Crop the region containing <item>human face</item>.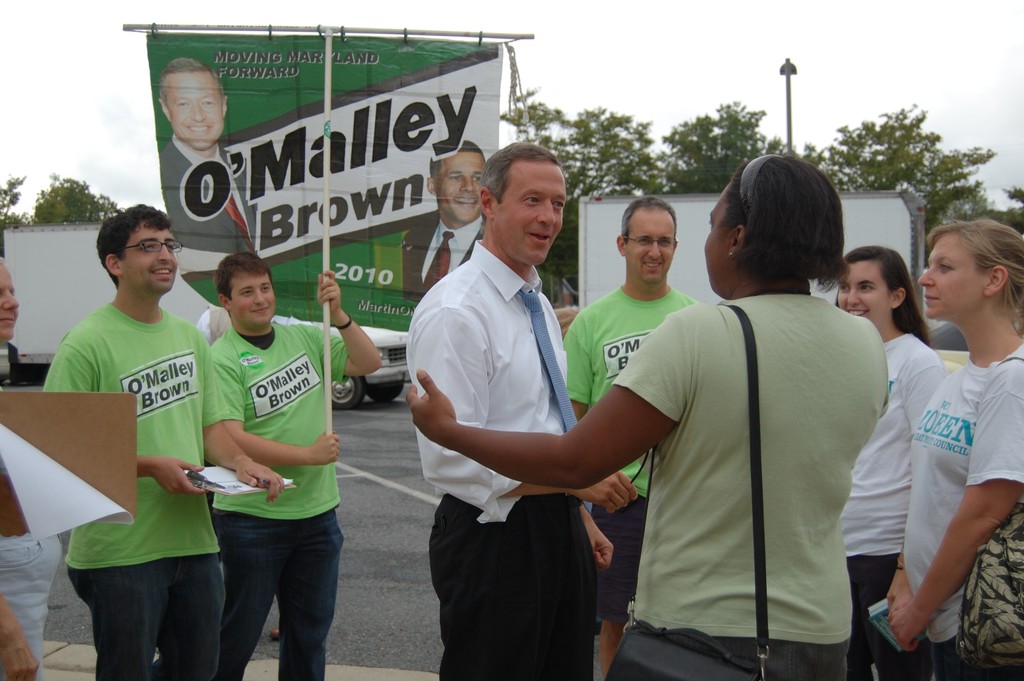
Crop region: <region>918, 229, 984, 318</region>.
